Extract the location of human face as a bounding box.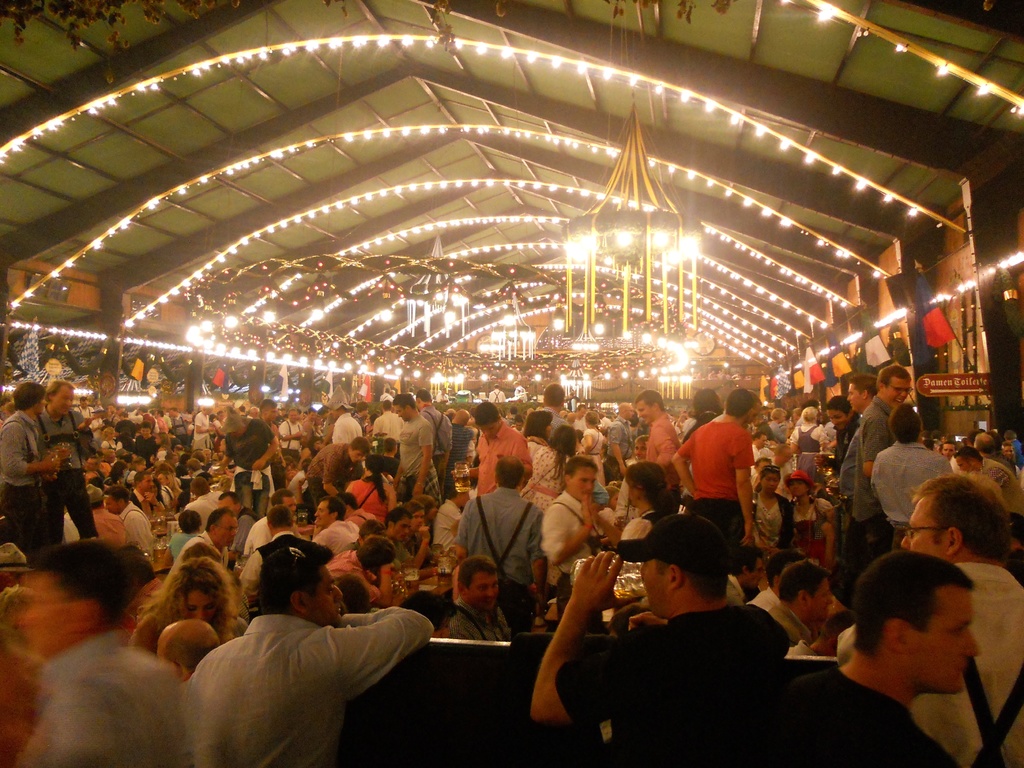
select_region(220, 441, 227, 451).
